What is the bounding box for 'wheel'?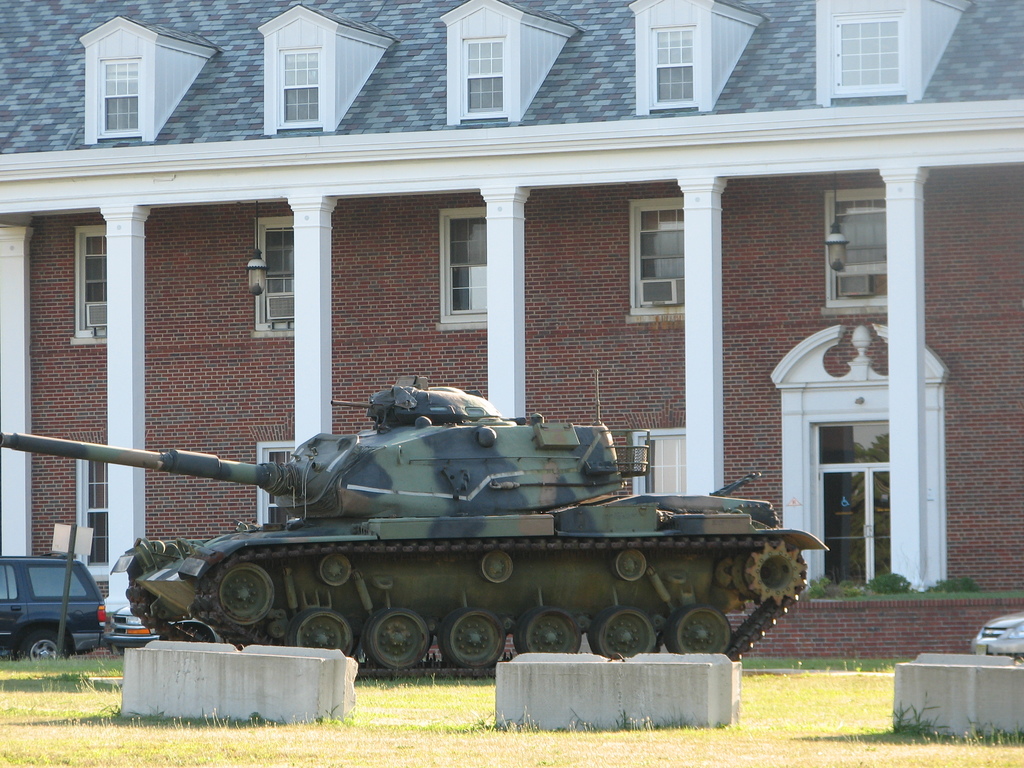
<bbox>748, 538, 811, 601</bbox>.
